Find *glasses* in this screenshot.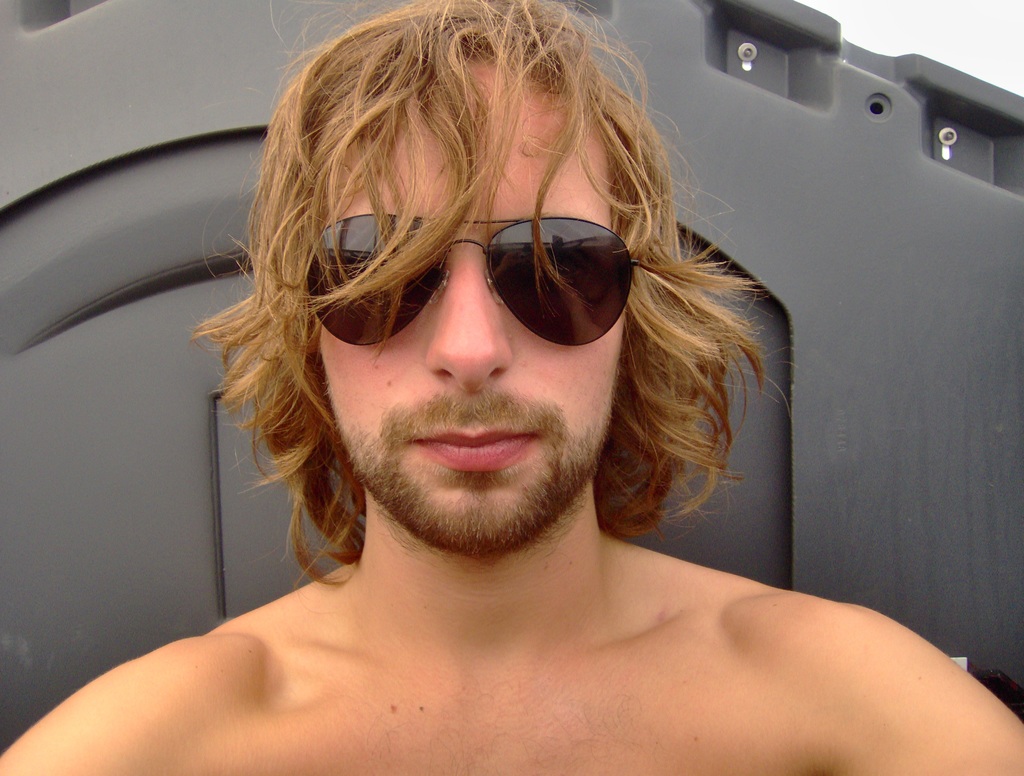
The bounding box for *glasses* is {"x1": 318, "y1": 197, "x2": 650, "y2": 355}.
